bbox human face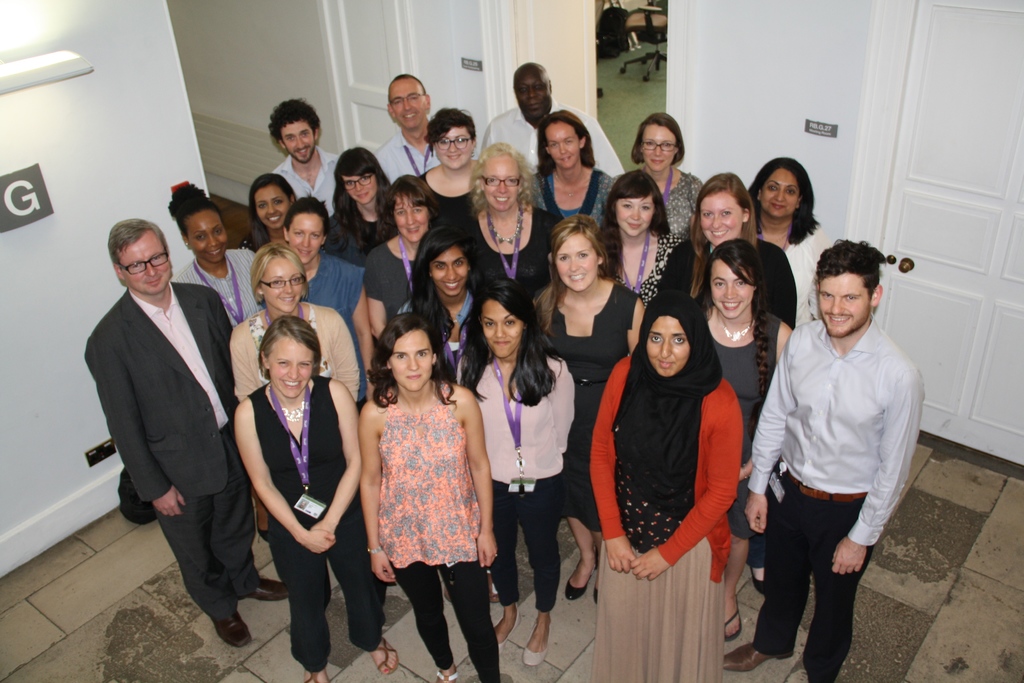
[514, 67, 547, 114]
